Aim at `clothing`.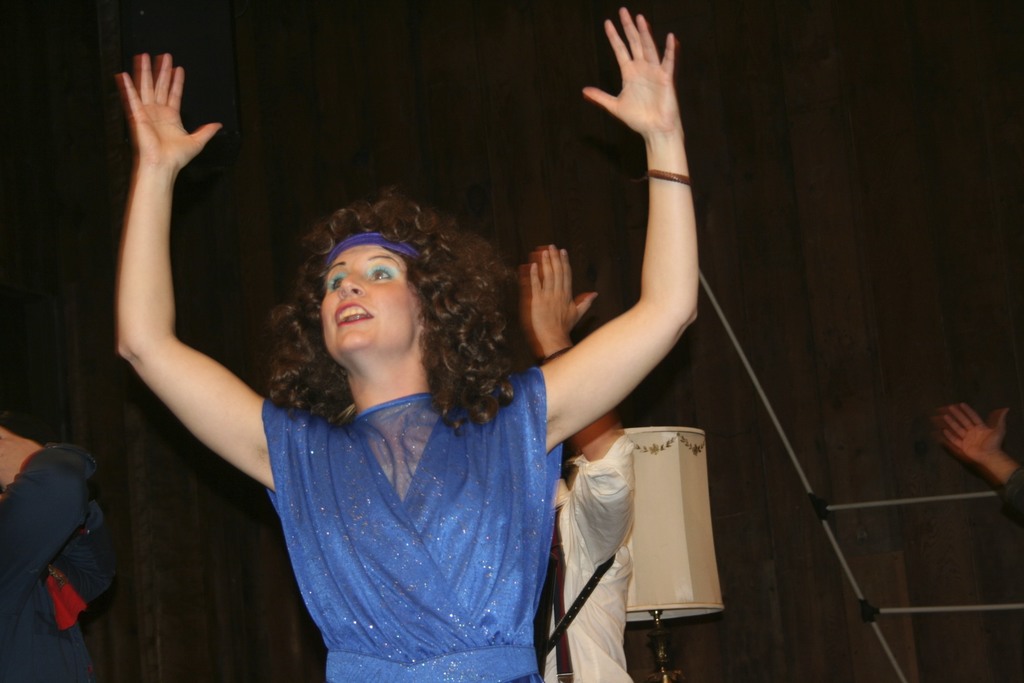
Aimed at 221/312/596/673.
